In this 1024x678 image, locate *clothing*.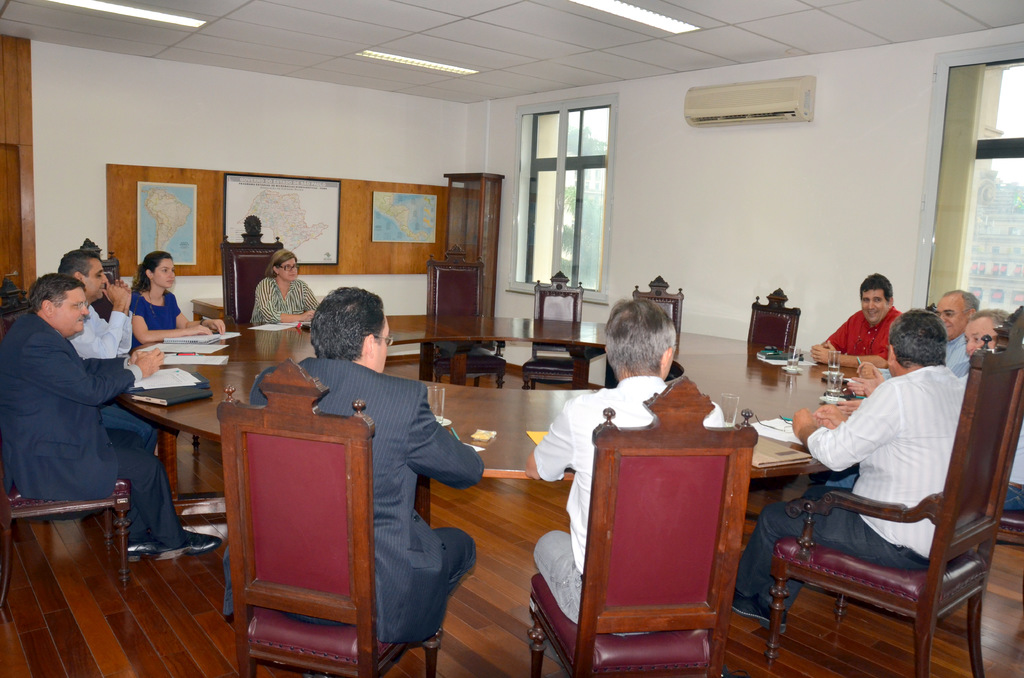
Bounding box: BBox(12, 273, 162, 567).
